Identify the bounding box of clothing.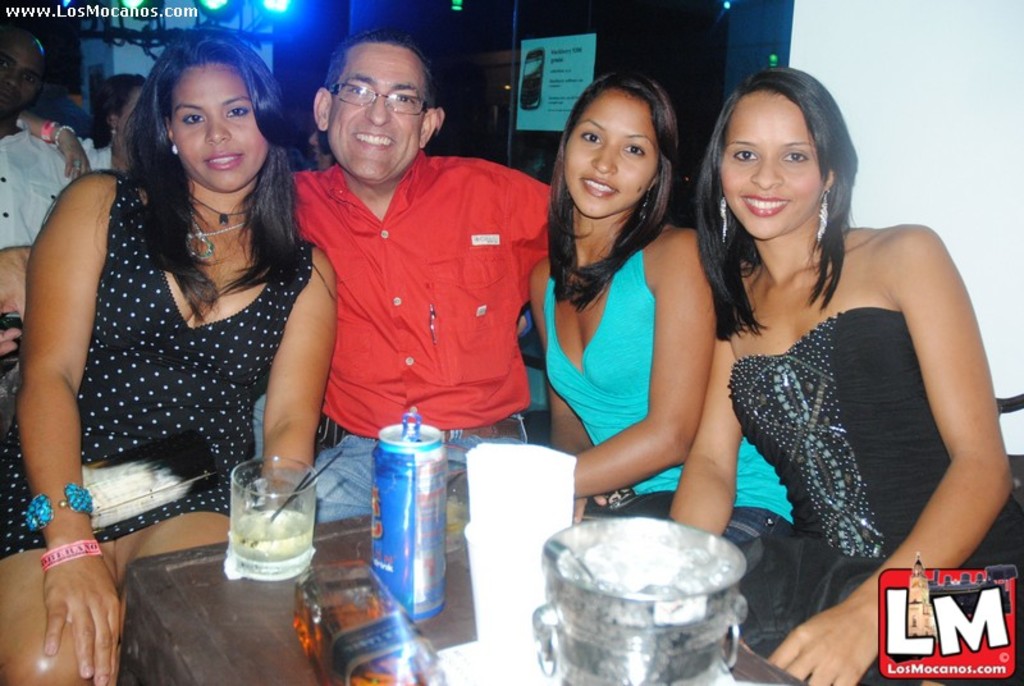
pyautogui.locateOnScreen(721, 302, 1023, 571).
